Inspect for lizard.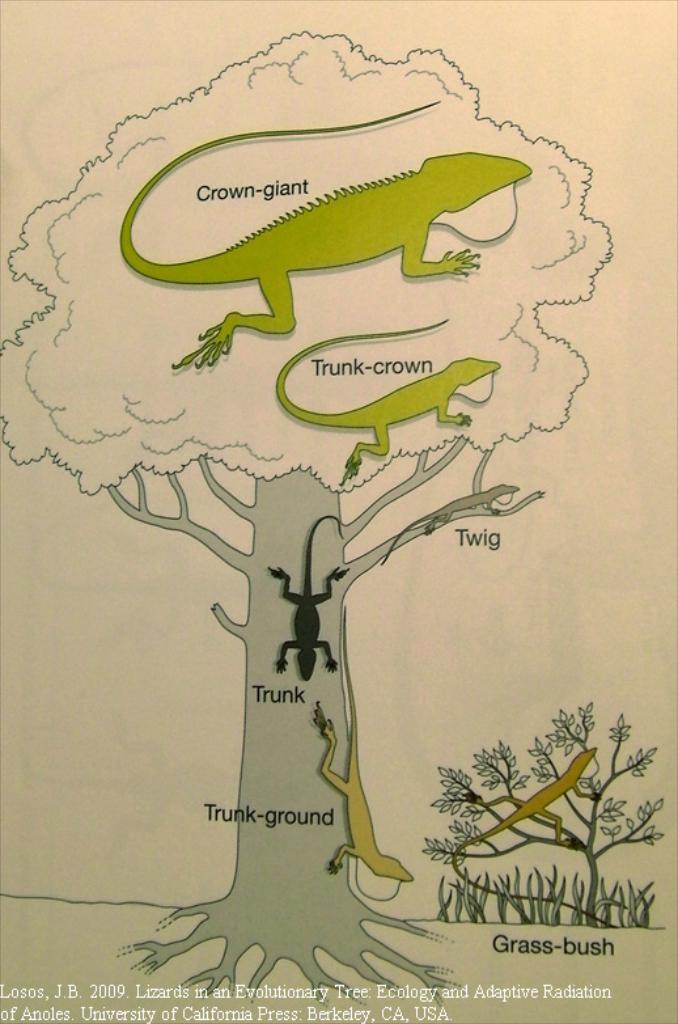
Inspection: bbox=[450, 745, 601, 919].
